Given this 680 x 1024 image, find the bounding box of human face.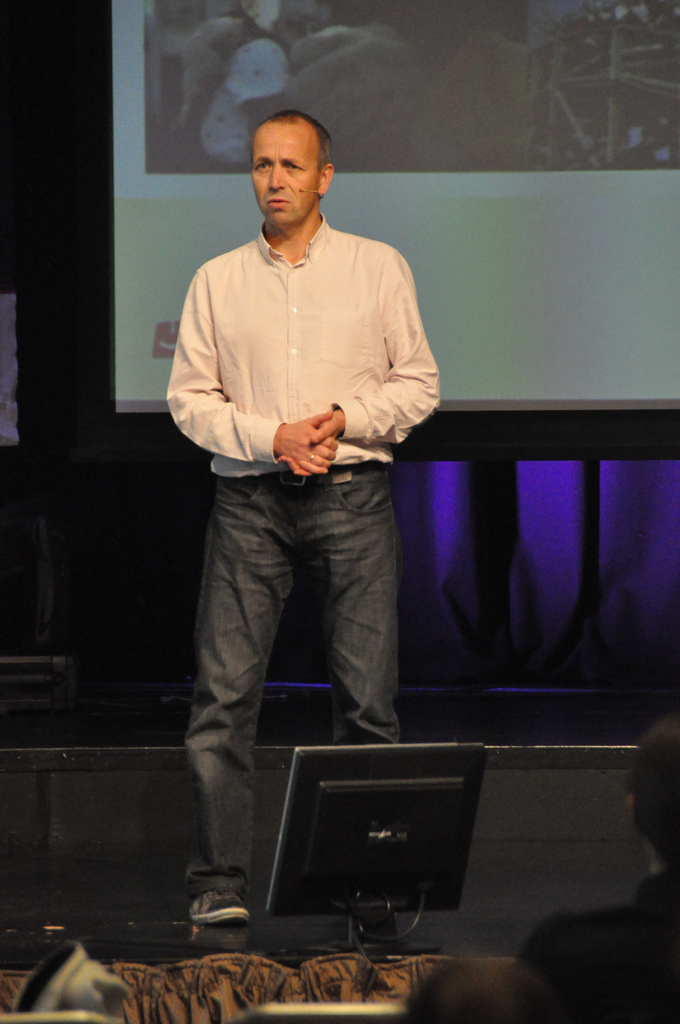
bbox=[252, 121, 320, 226].
